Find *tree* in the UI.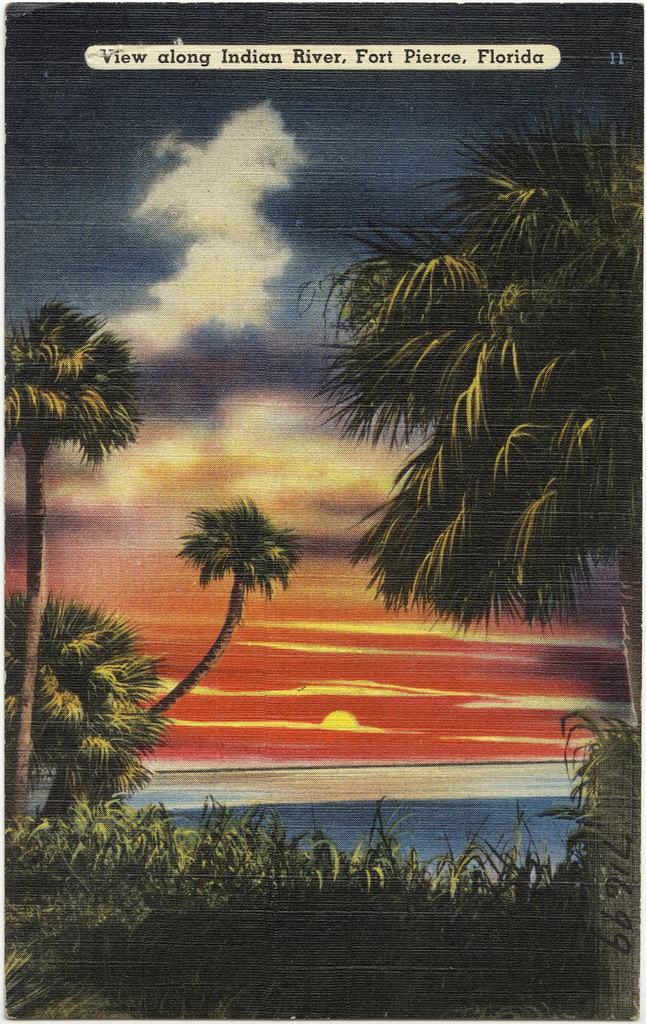
UI element at (left=0, top=298, right=150, bottom=838).
